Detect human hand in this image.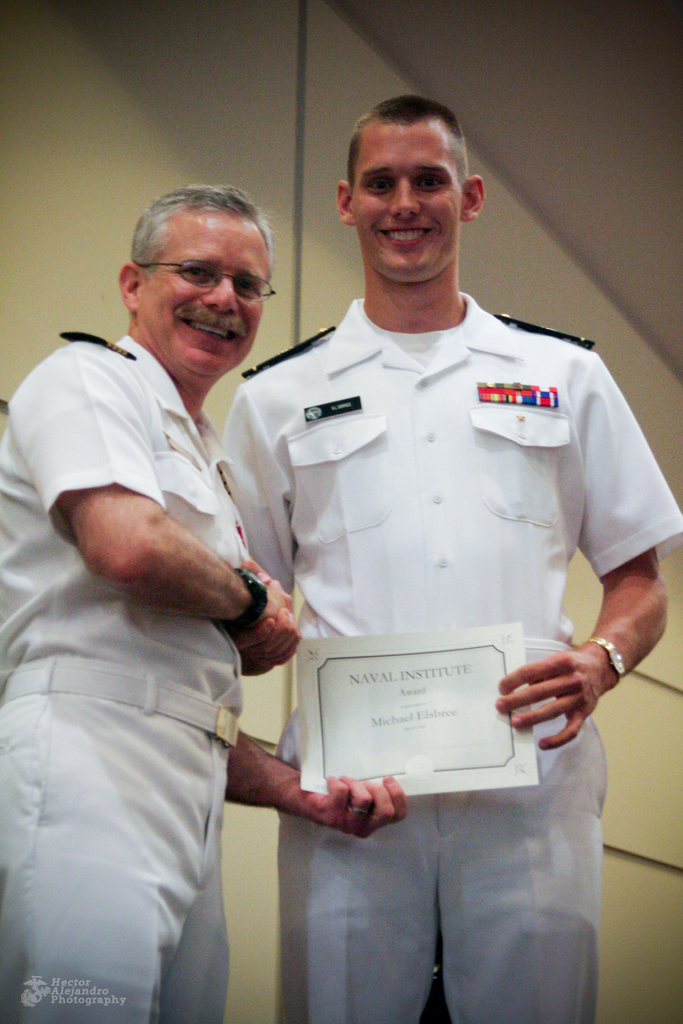
Detection: 498, 622, 634, 746.
